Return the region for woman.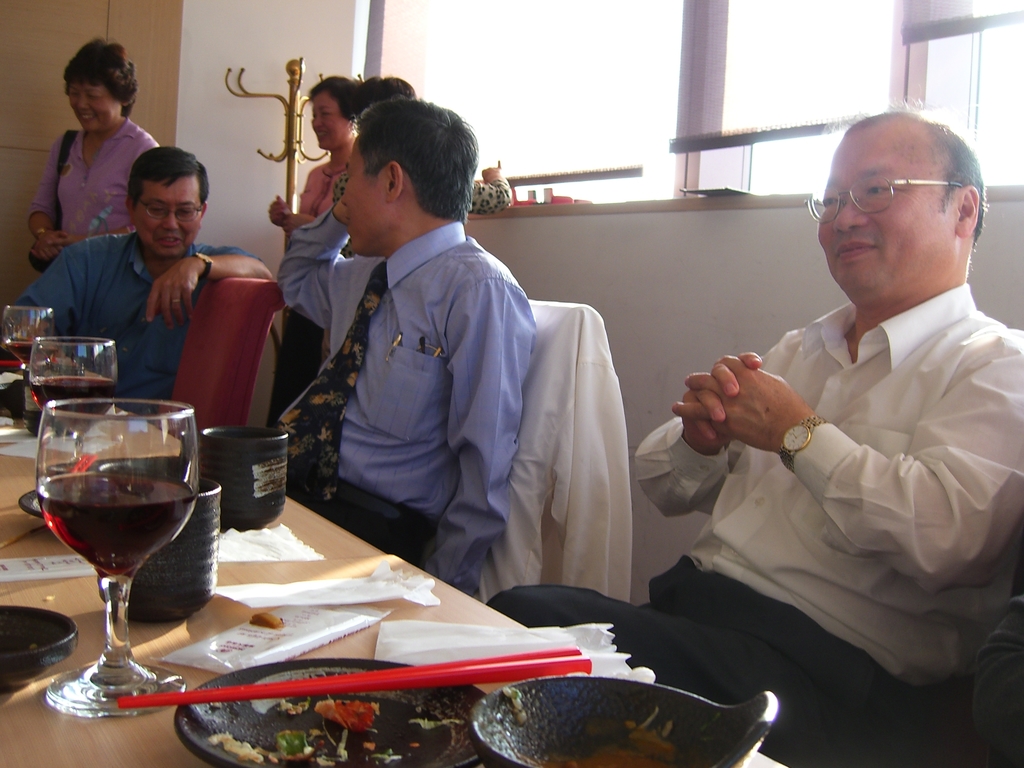
[x1=26, y1=29, x2=165, y2=278].
